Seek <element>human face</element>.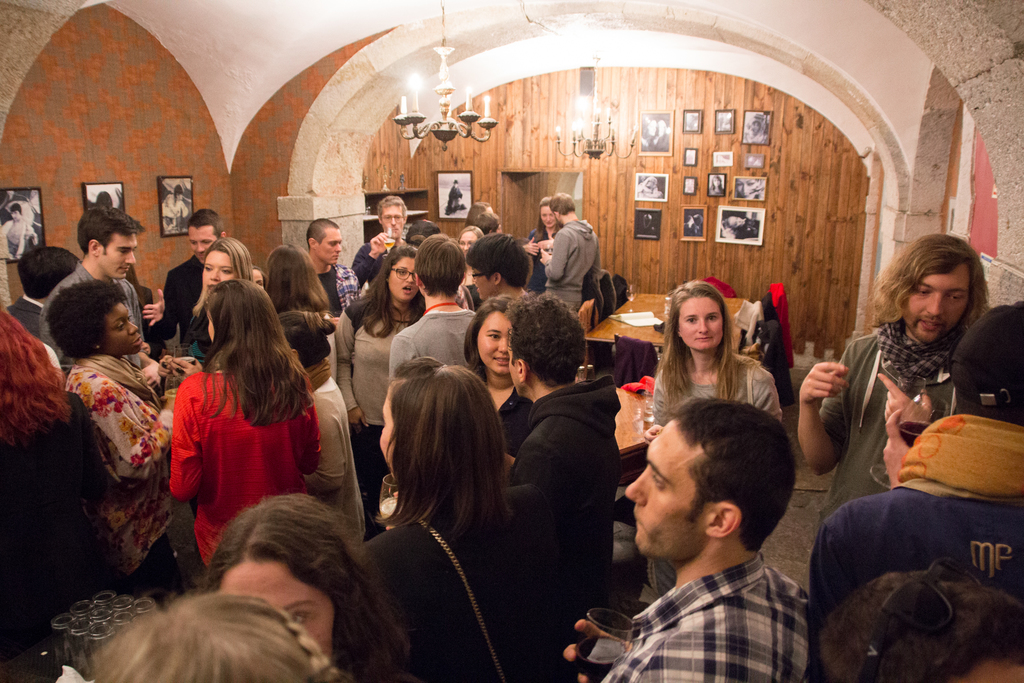
bbox(186, 220, 226, 263).
